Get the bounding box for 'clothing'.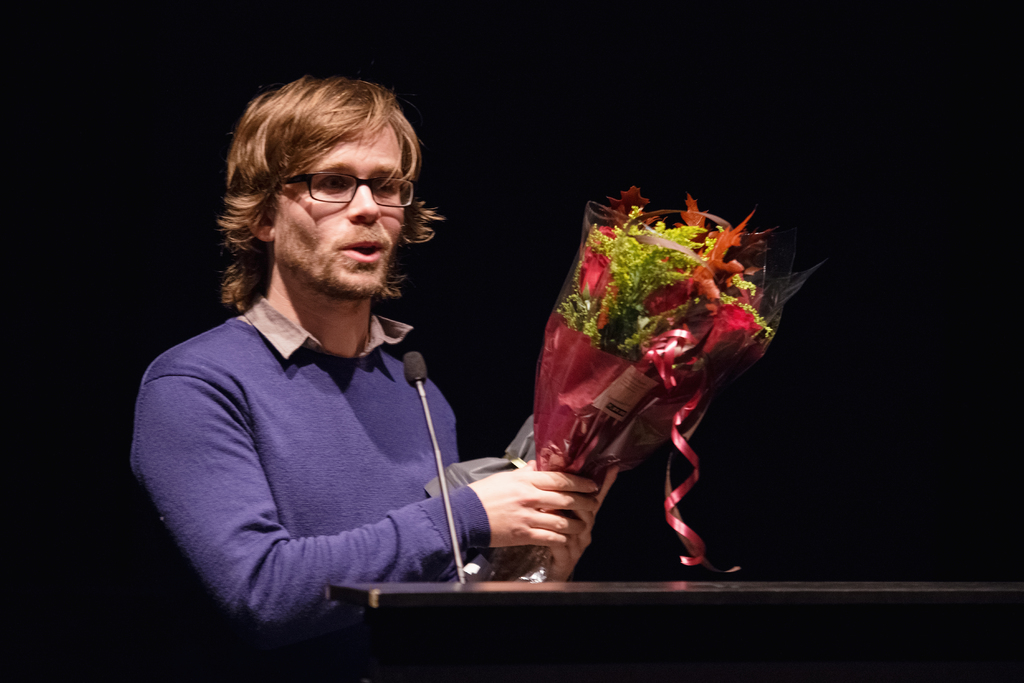
rect(146, 227, 523, 641).
